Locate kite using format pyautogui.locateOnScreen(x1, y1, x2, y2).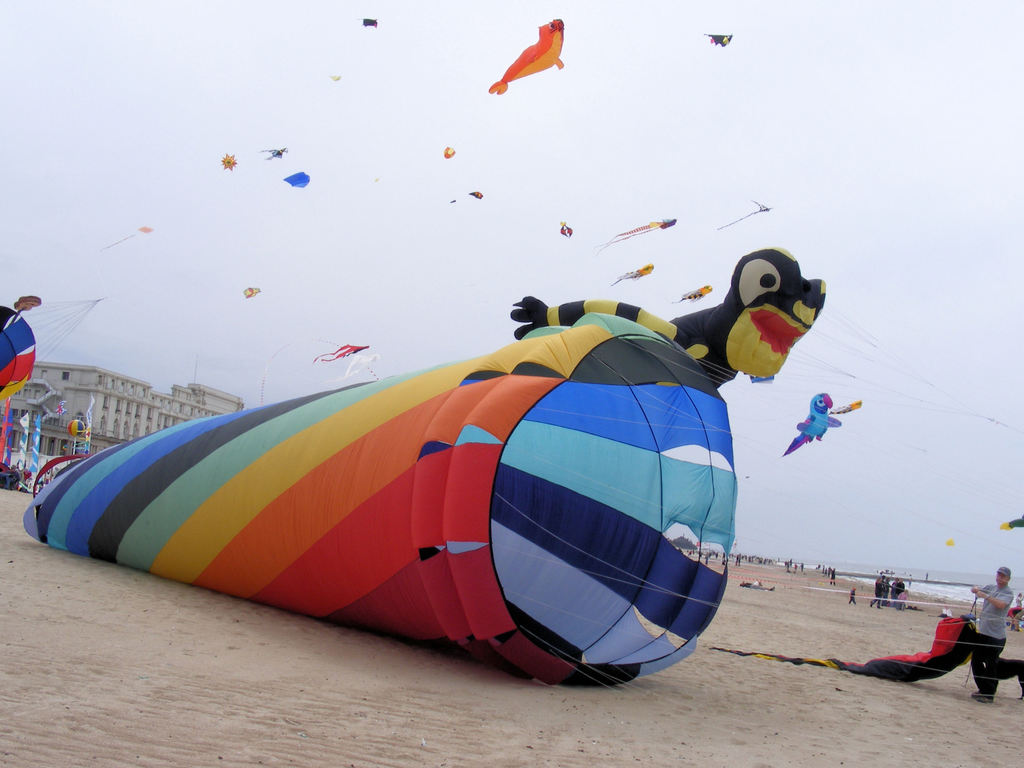
pyautogui.locateOnScreen(826, 393, 863, 415).
